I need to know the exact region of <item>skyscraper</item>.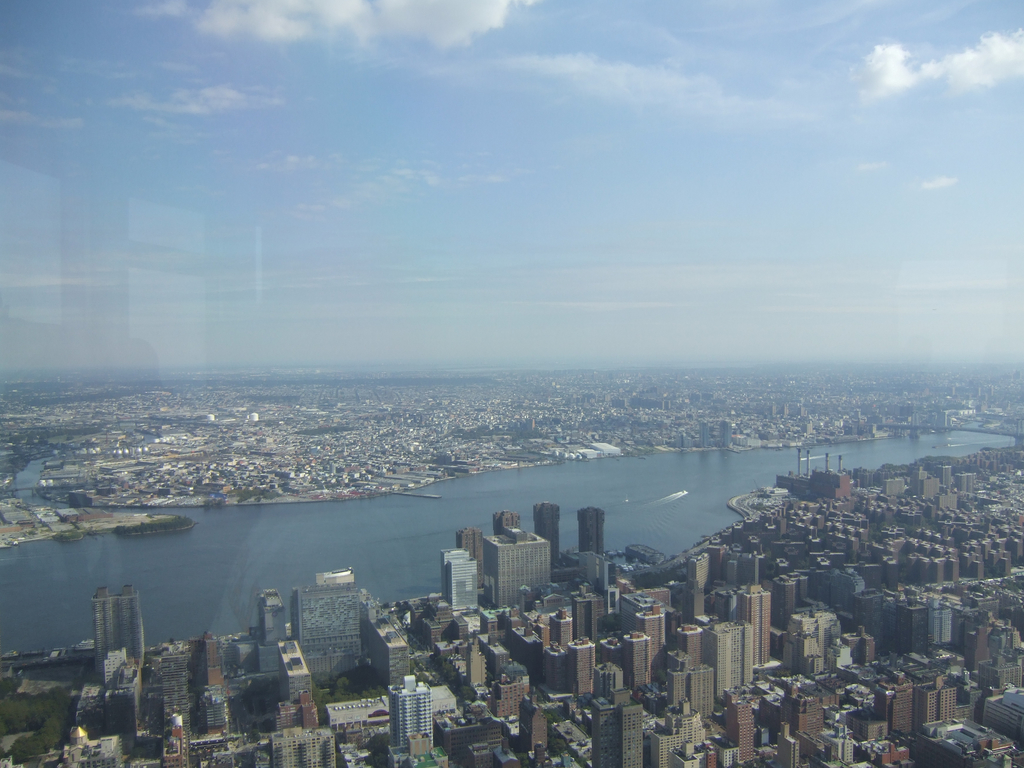
Region: bbox=(382, 674, 433, 753).
